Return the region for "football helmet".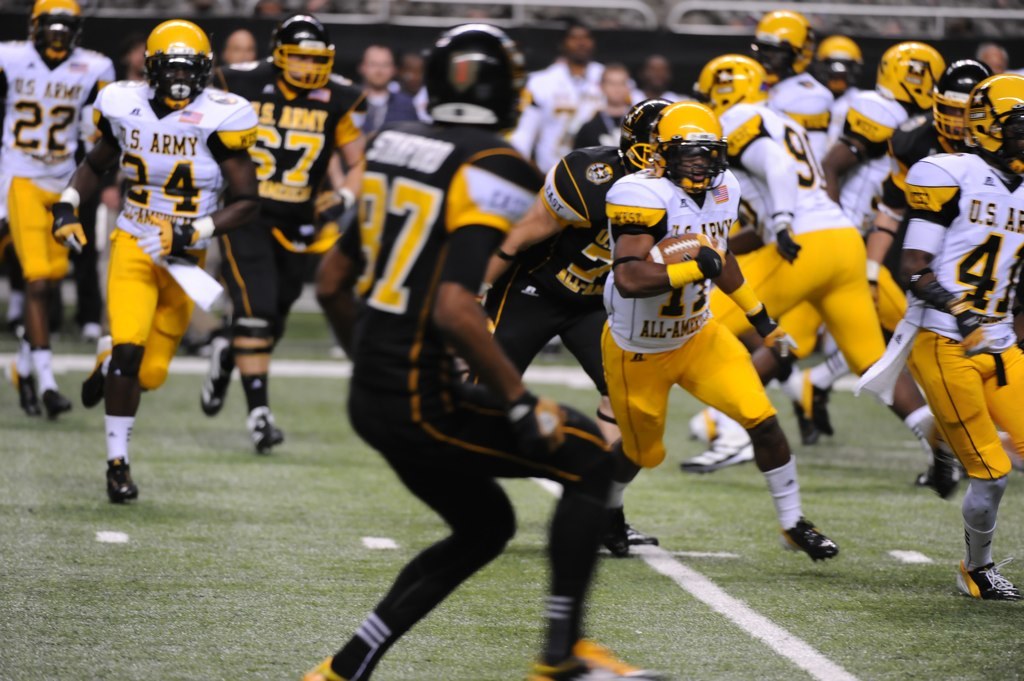
[x1=970, y1=71, x2=1023, y2=184].
